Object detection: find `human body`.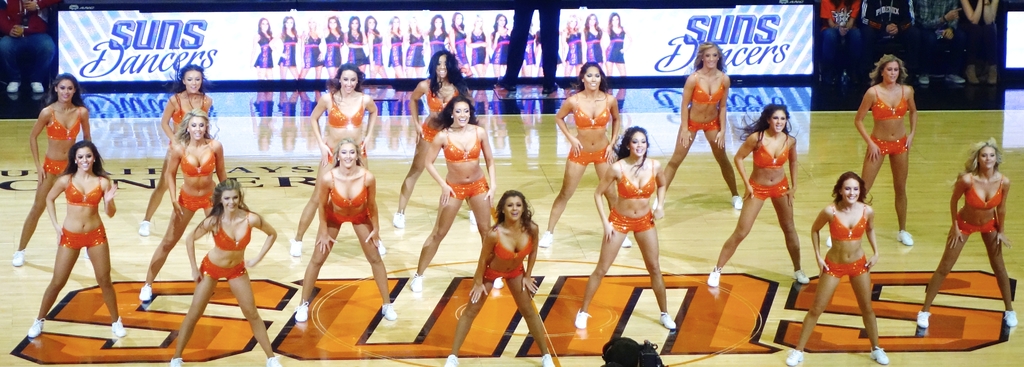
bbox=(467, 12, 486, 78).
